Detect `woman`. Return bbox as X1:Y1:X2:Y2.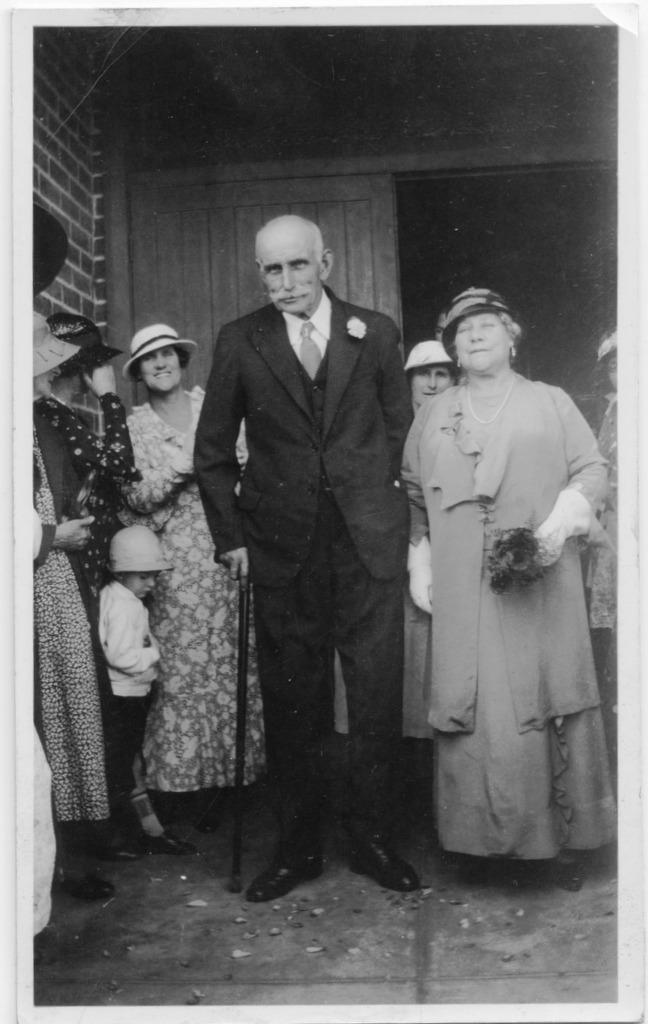
395:280:614:897.
